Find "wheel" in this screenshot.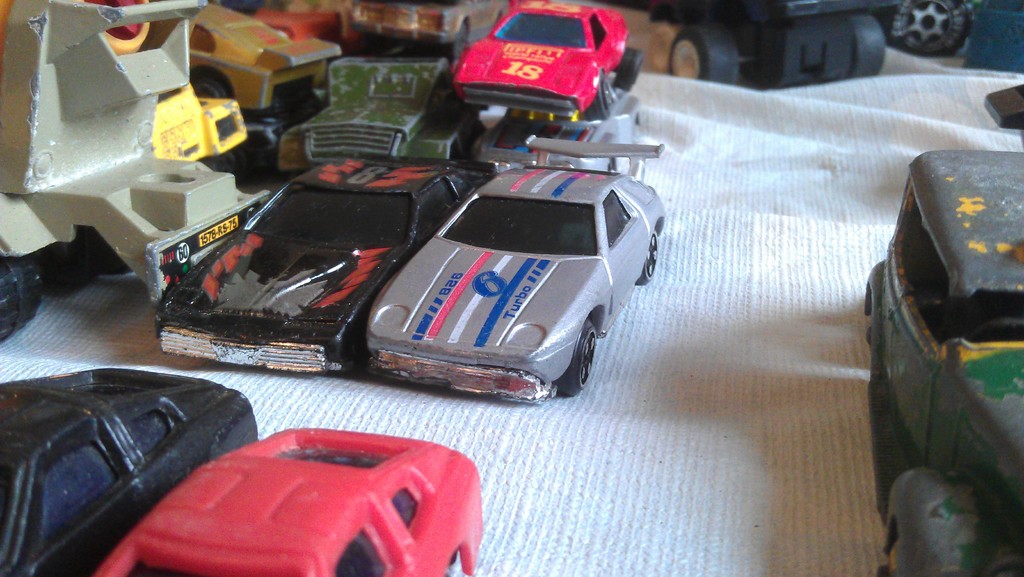
The bounding box for "wheel" is bbox=(670, 24, 739, 85).
